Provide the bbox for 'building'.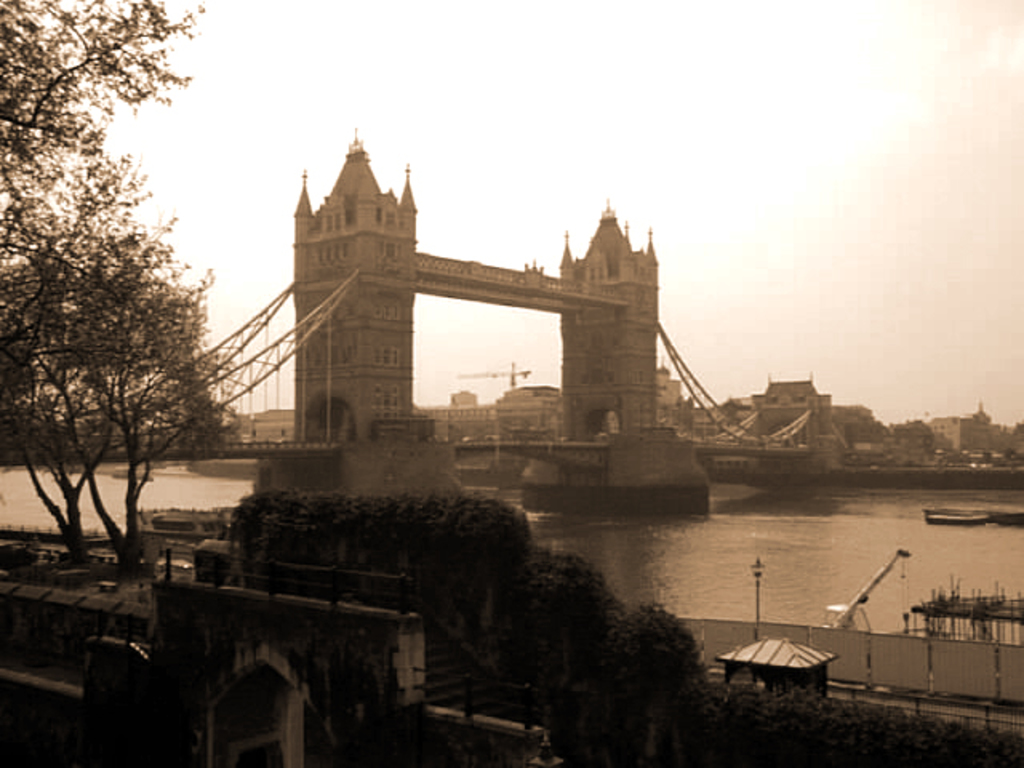
451,392,475,405.
